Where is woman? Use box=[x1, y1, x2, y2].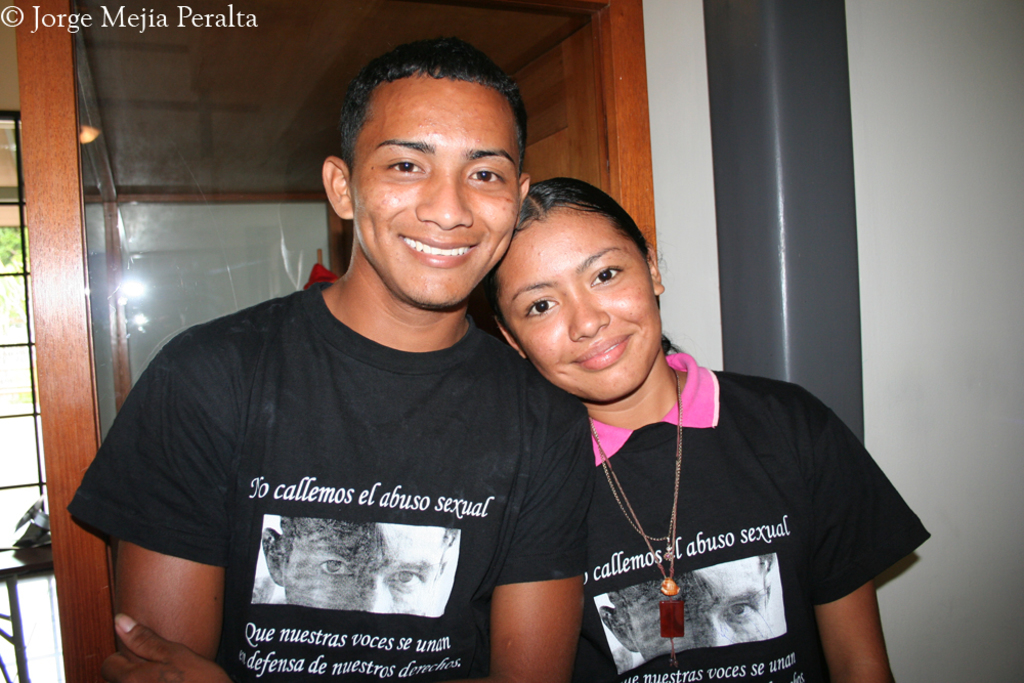
box=[419, 163, 879, 682].
